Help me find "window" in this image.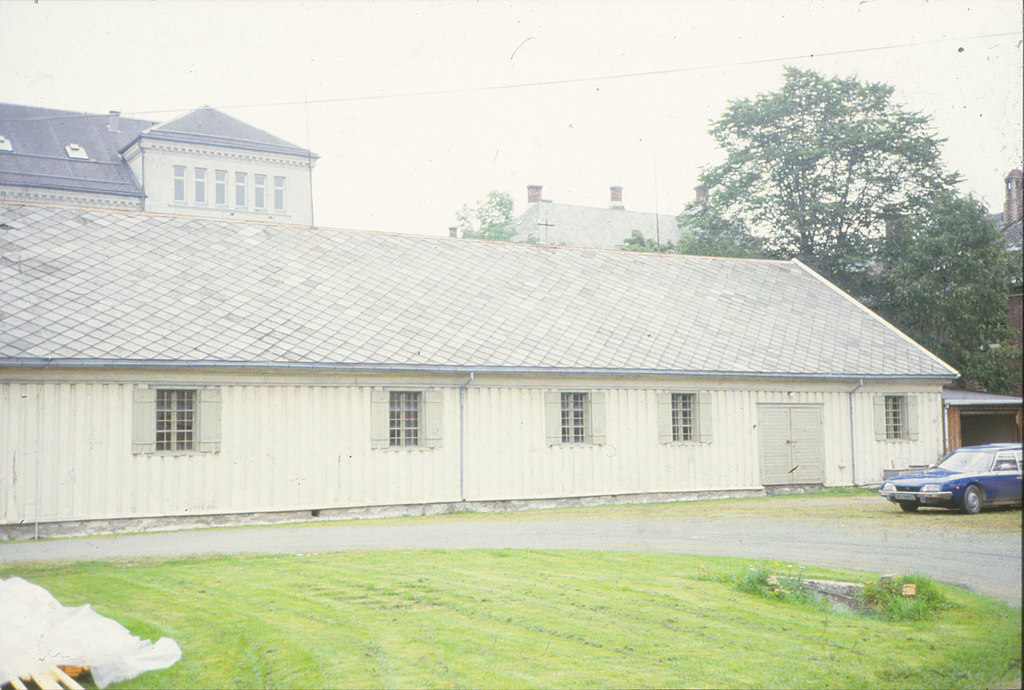
Found it: Rect(541, 391, 607, 447).
